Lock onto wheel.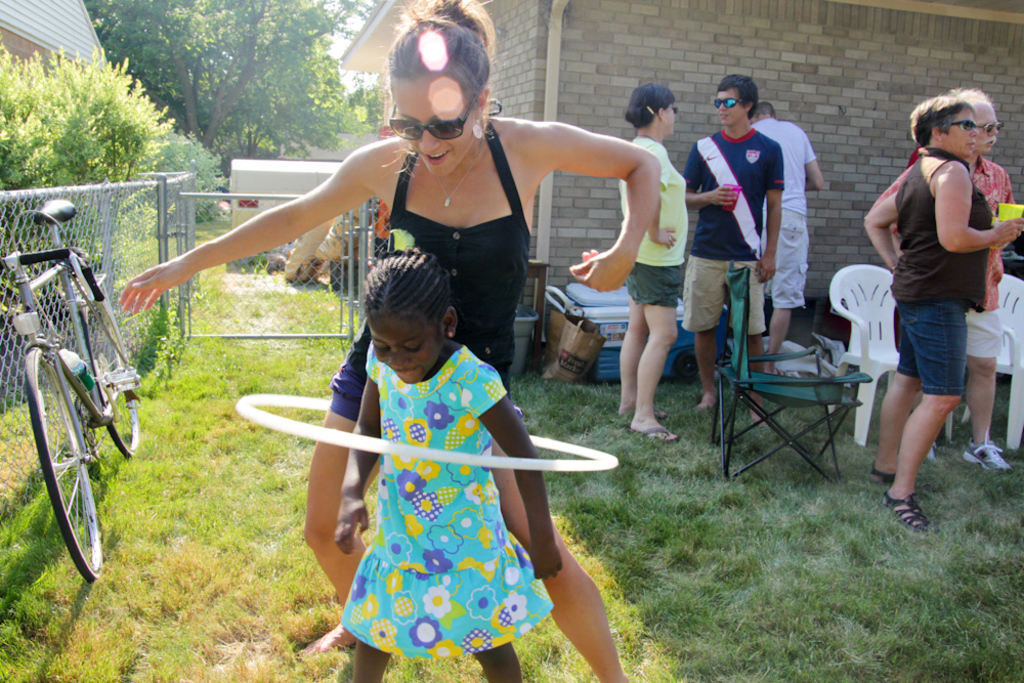
Locked: rect(24, 350, 103, 584).
